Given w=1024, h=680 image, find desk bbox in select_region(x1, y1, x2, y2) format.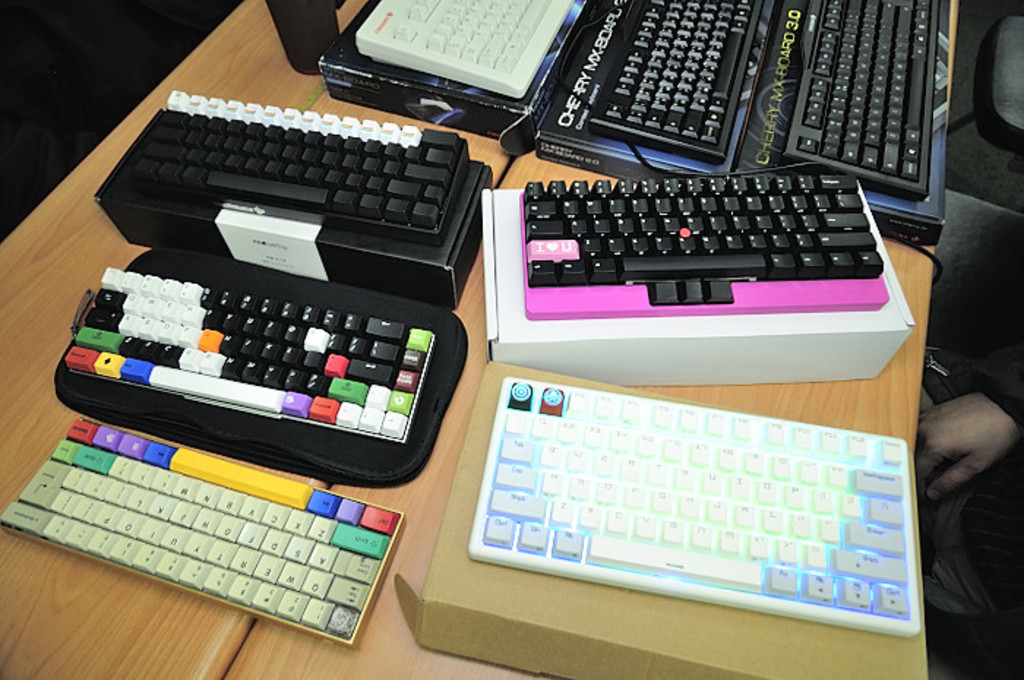
select_region(6, 3, 911, 677).
